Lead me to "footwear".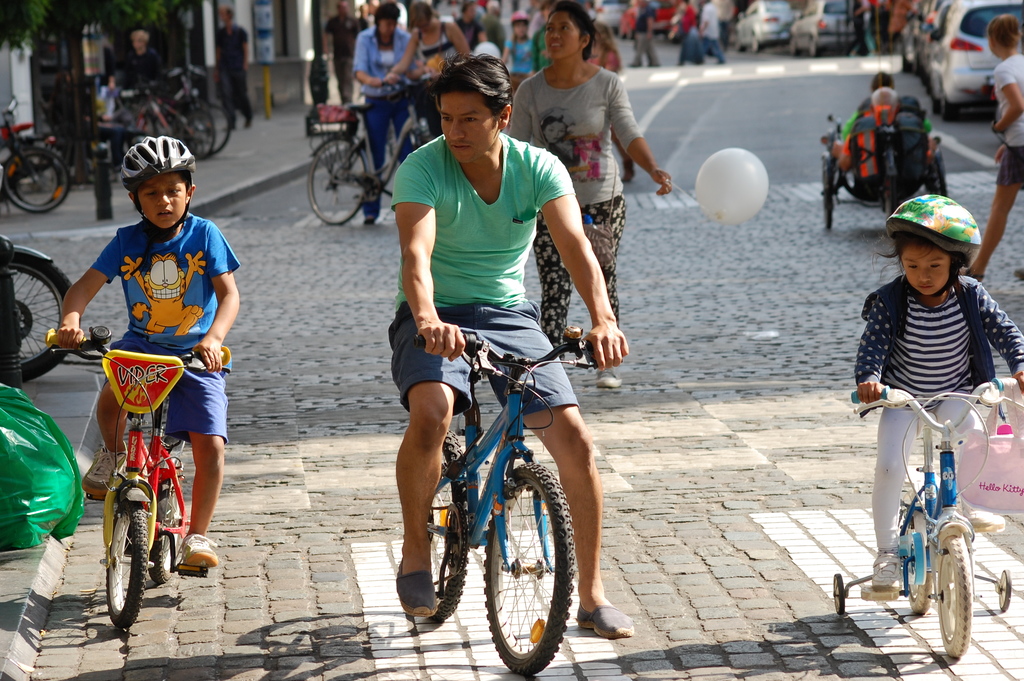
Lead to bbox=[865, 51, 877, 57].
